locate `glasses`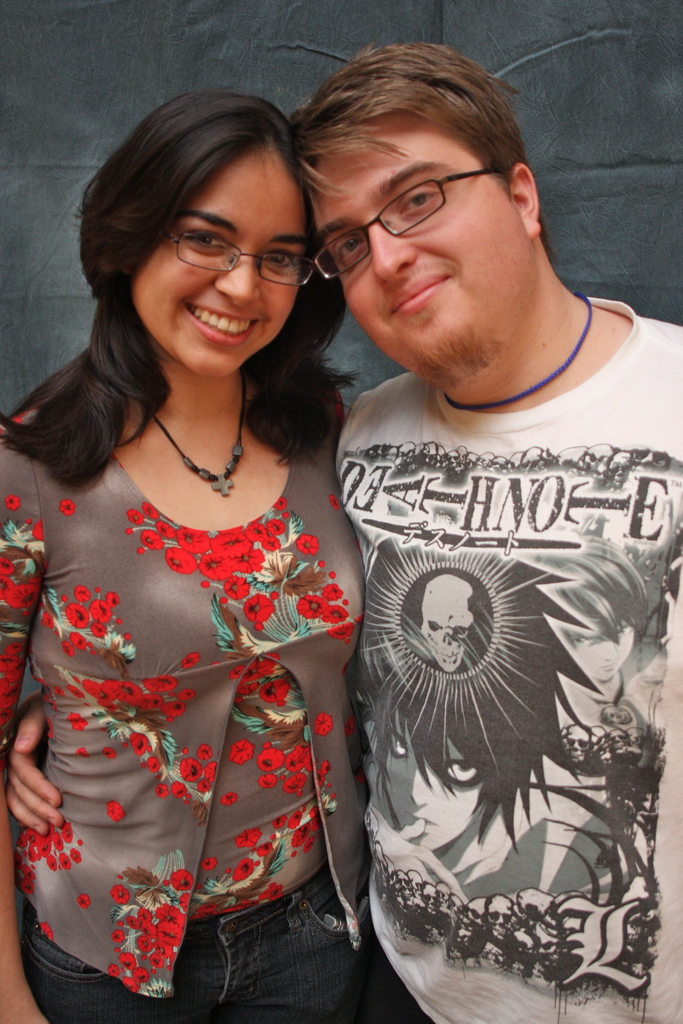
[161, 228, 315, 292]
